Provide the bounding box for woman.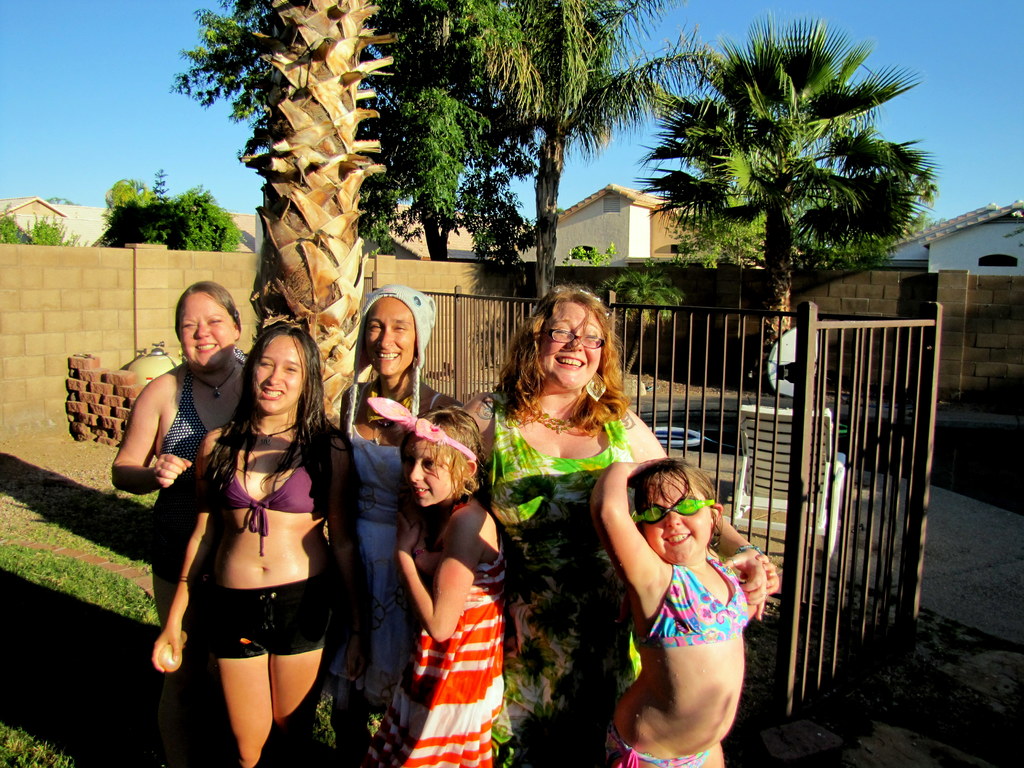
[460, 278, 778, 767].
